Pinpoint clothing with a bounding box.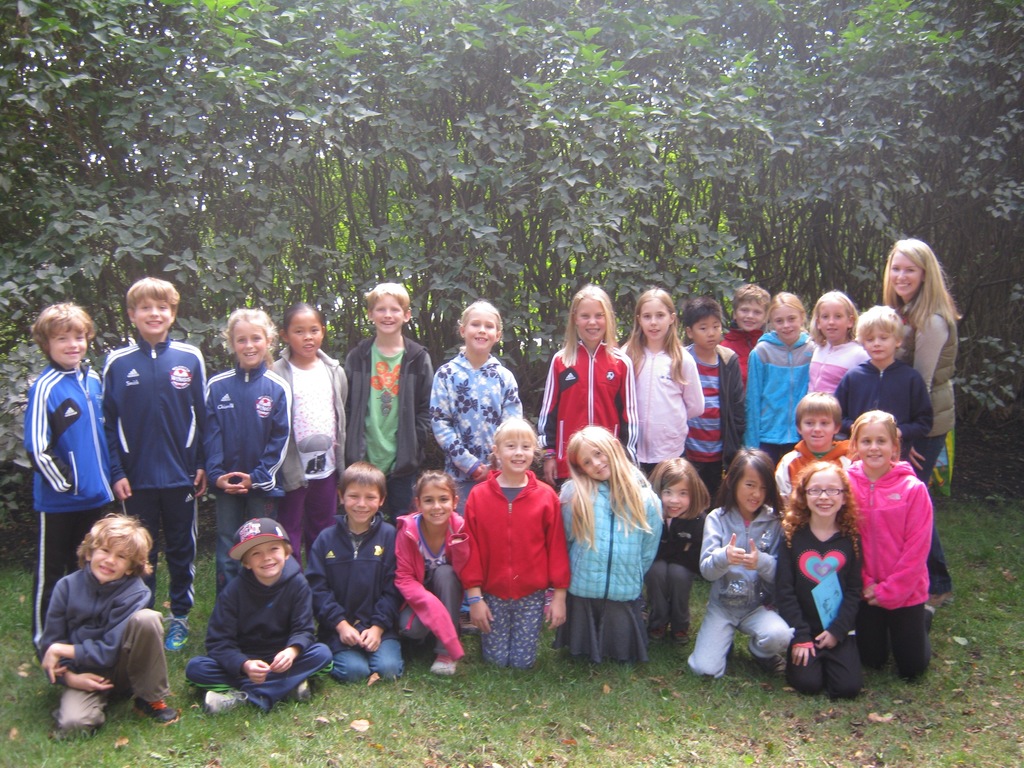
detection(337, 339, 433, 516).
